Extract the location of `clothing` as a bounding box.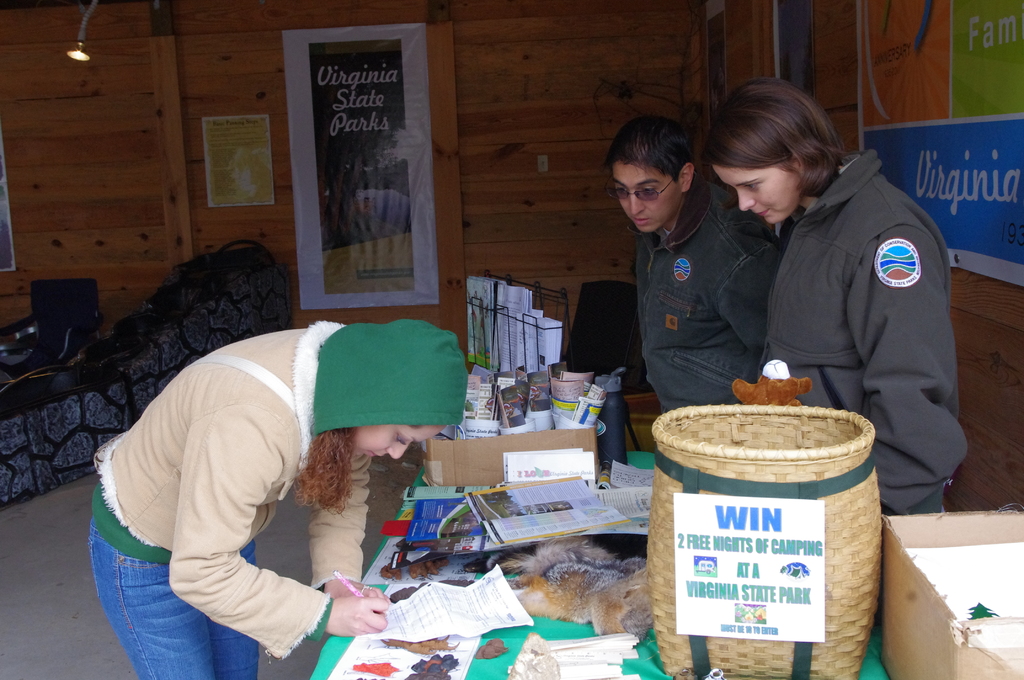
90/314/369/679.
